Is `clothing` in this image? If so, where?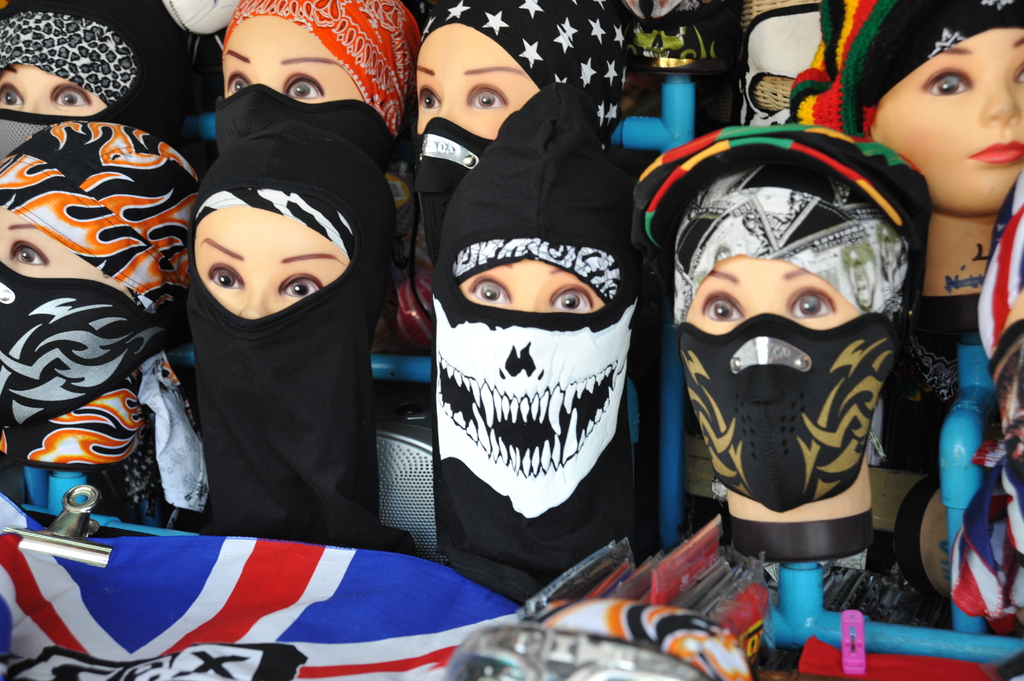
Yes, at [414,309,629,562].
